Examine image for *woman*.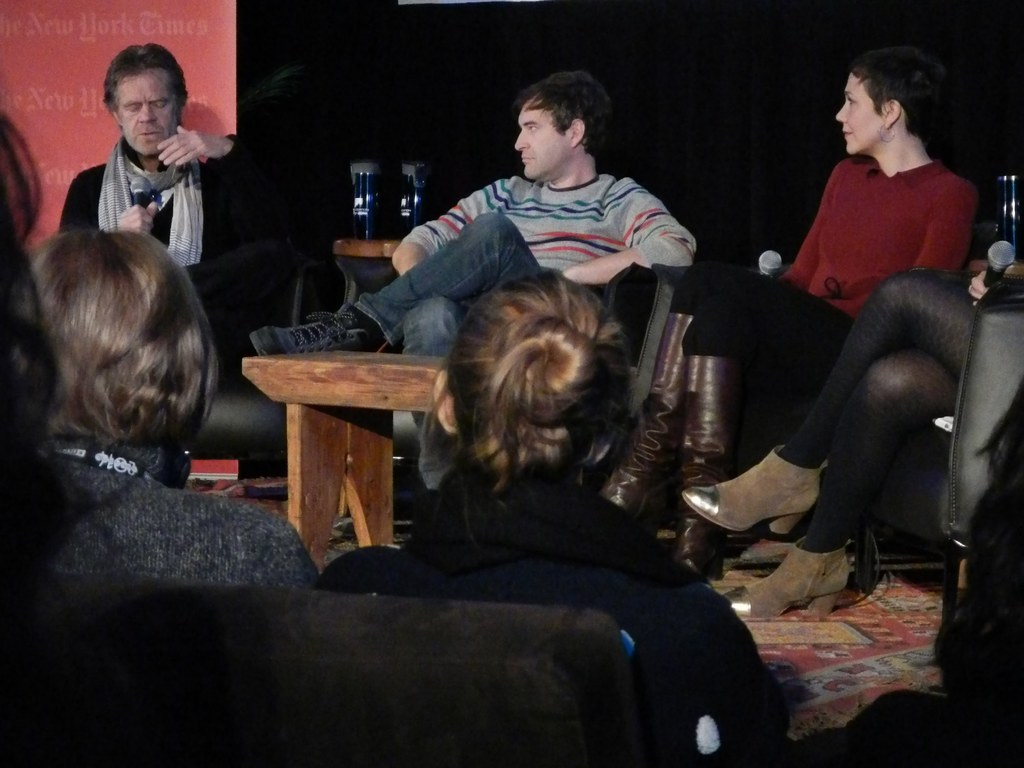
Examination result: box(0, 229, 314, 588).
